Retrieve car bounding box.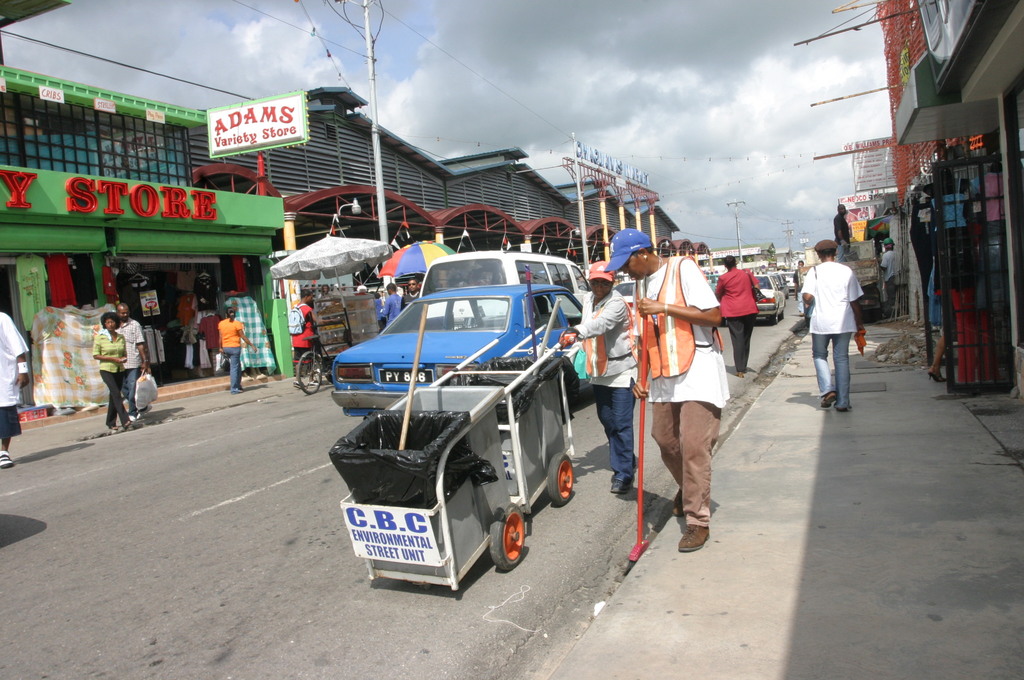
Bounding box: [left=756, top=271, right=788, bottom=321].
